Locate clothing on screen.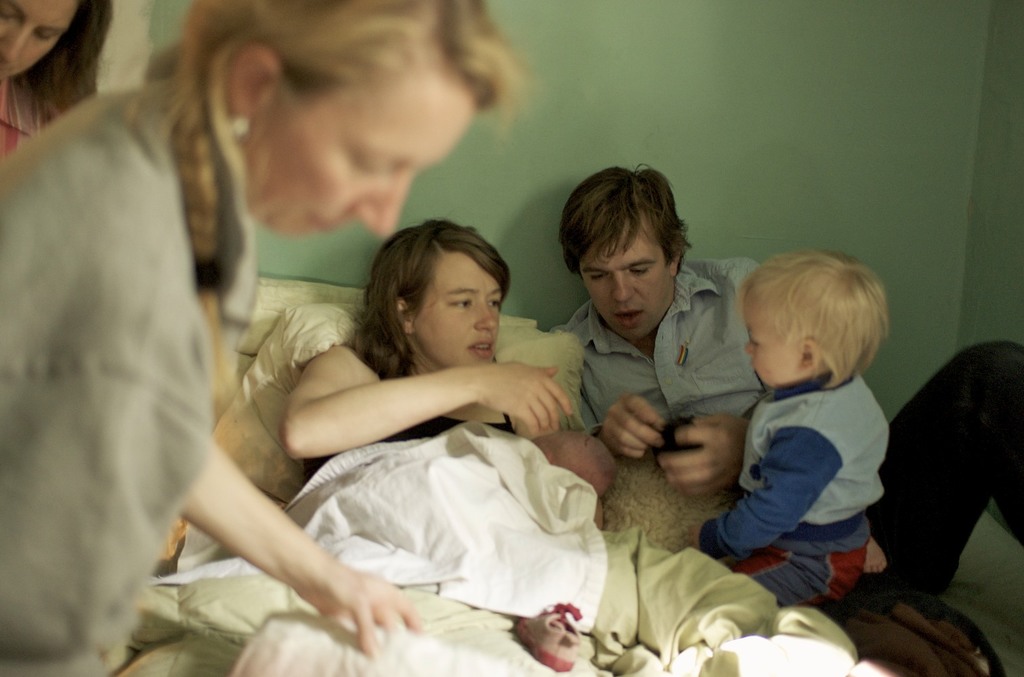
On screen at region(556, 259, 1023, 618).
